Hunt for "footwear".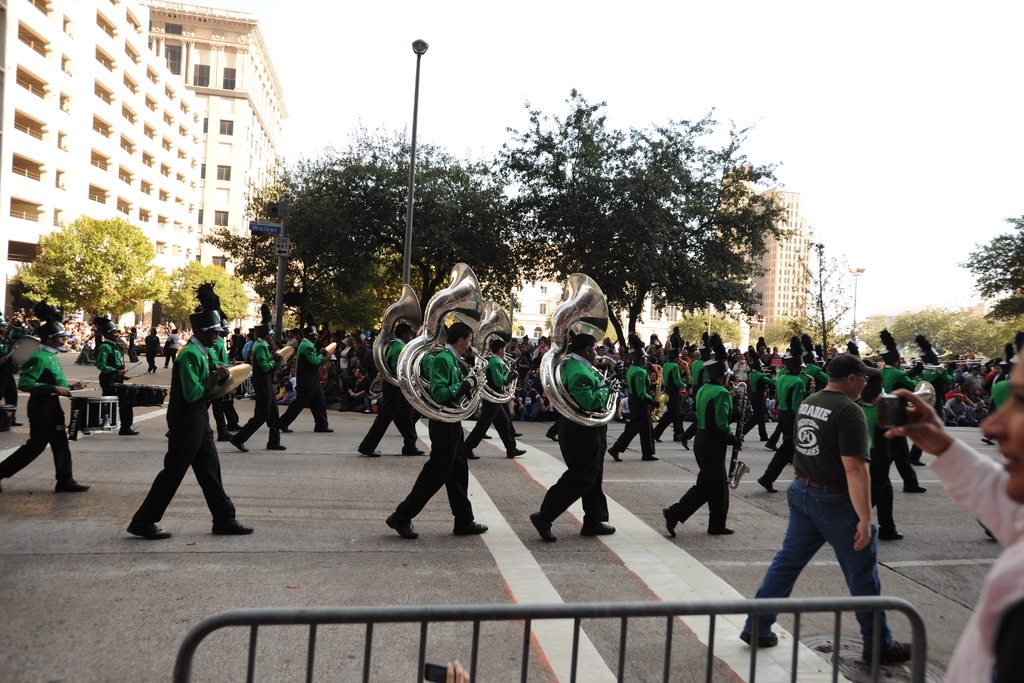
Hunted down at bbox=(400, 441, 424, 453).
